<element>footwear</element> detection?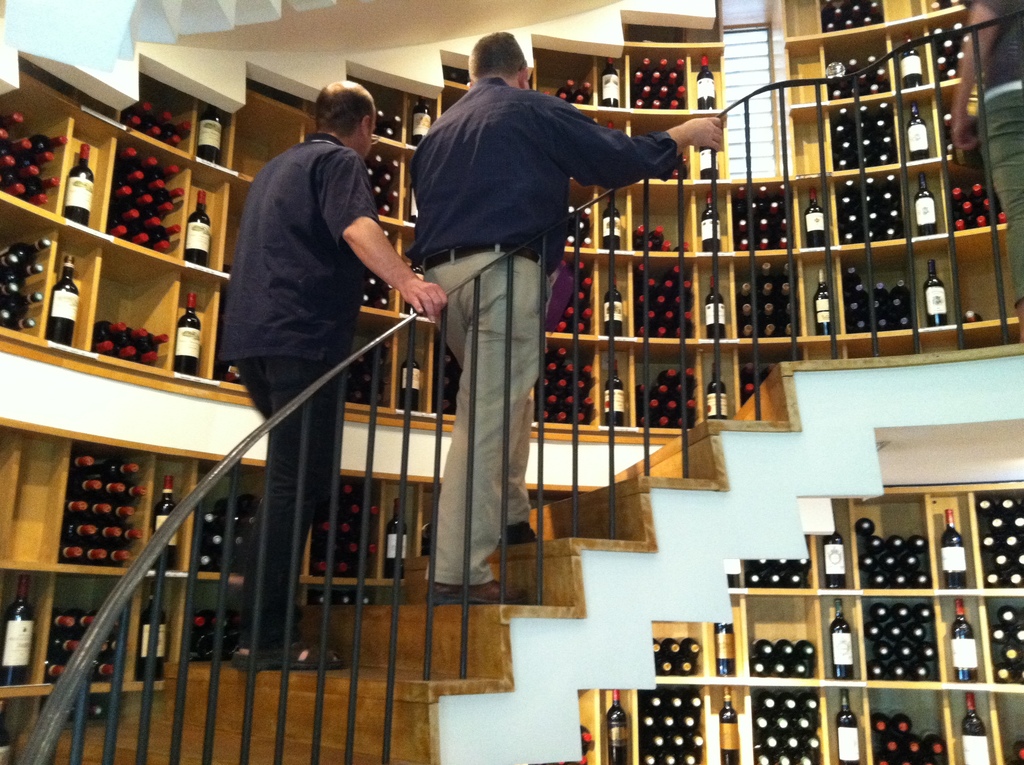
box(422, 583, 531, 606)
